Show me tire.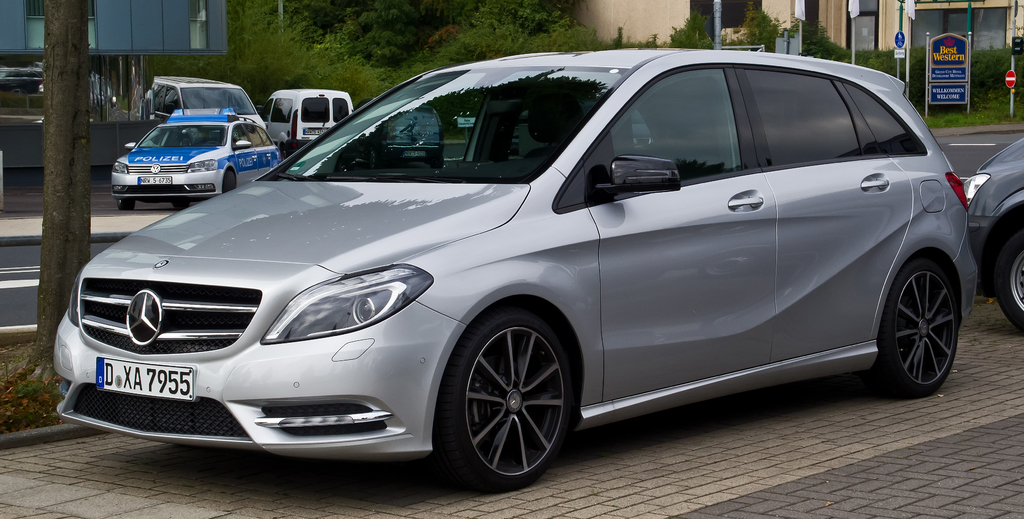
tire is here: 221, 171, 236, 190.
